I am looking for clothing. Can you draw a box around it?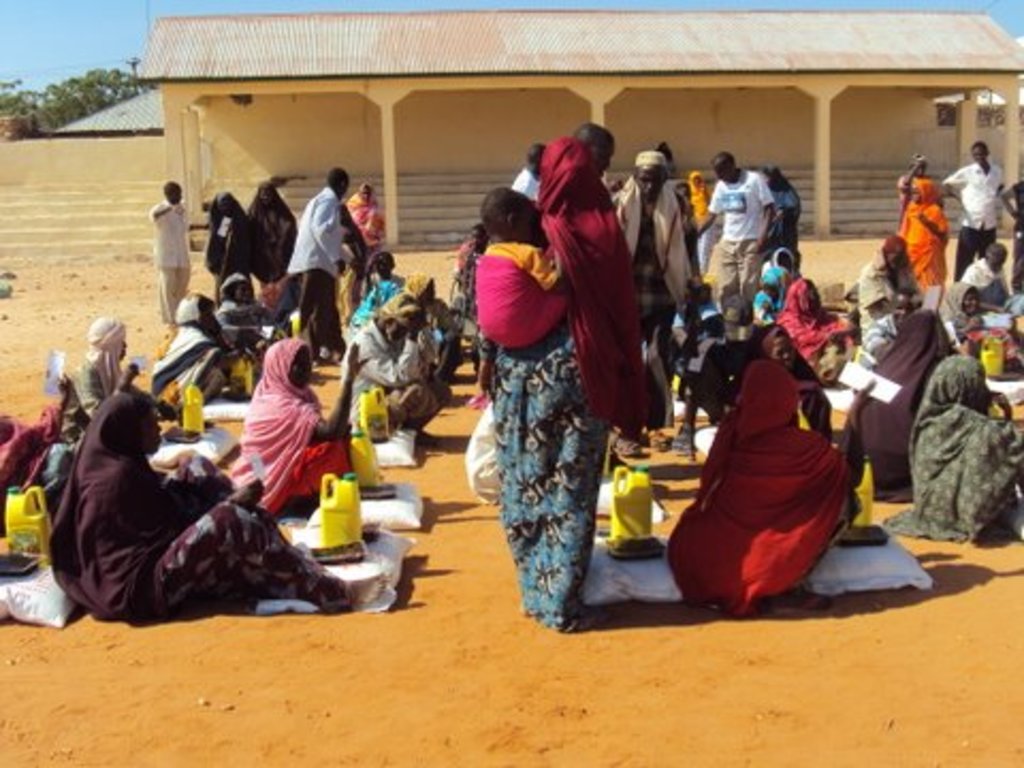
Sure, the bounding box is box=[849, 262, 926, 373].
